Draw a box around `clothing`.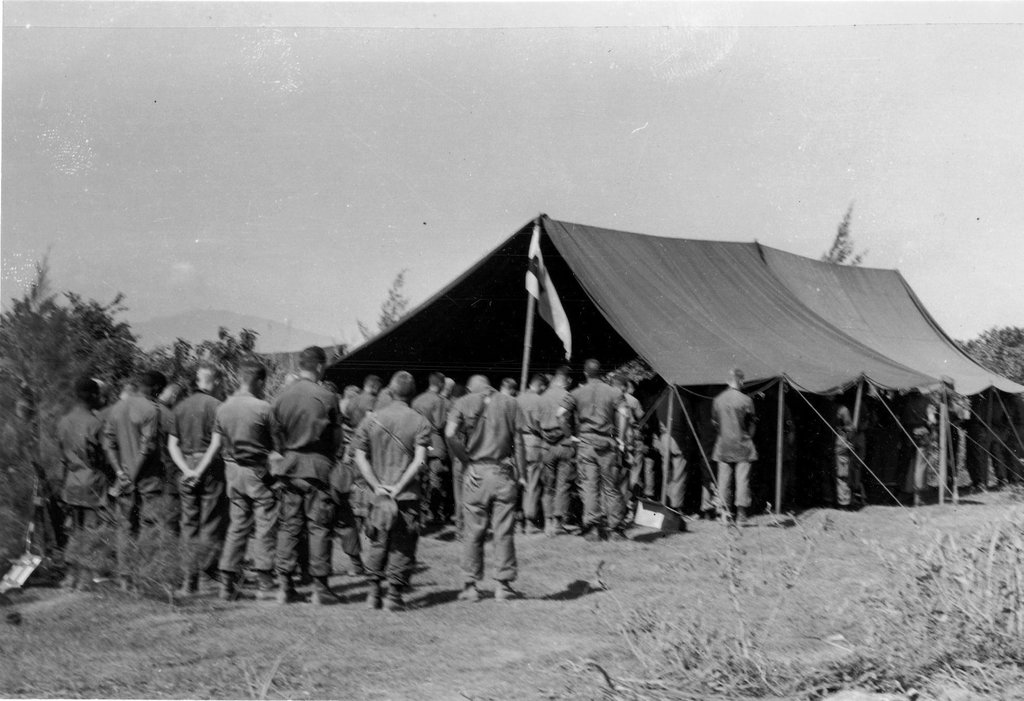
{"left": 447, "top": 410, "right": 525, "bottom": 597}.
